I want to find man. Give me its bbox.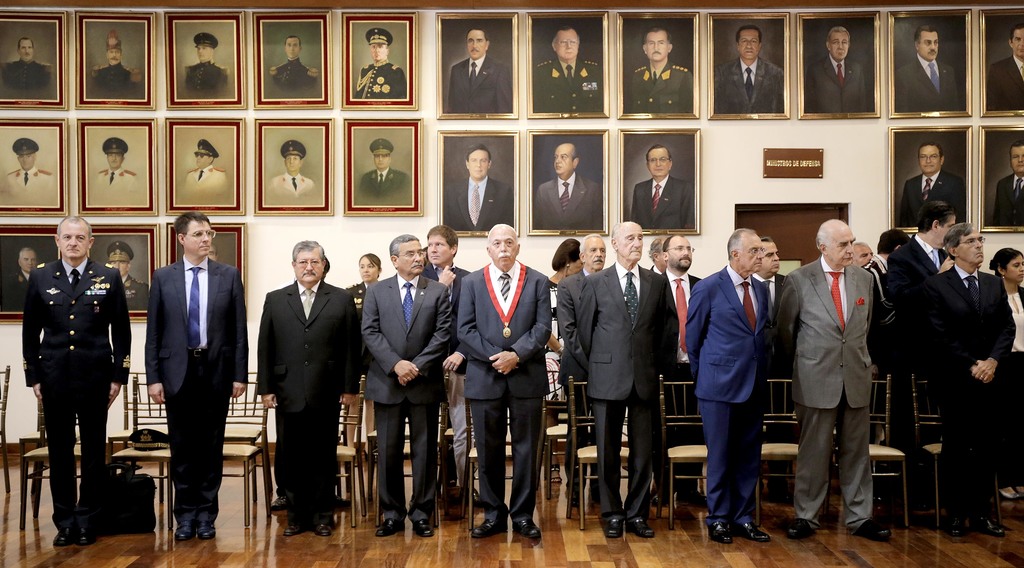
362, 231, 451, 535.
